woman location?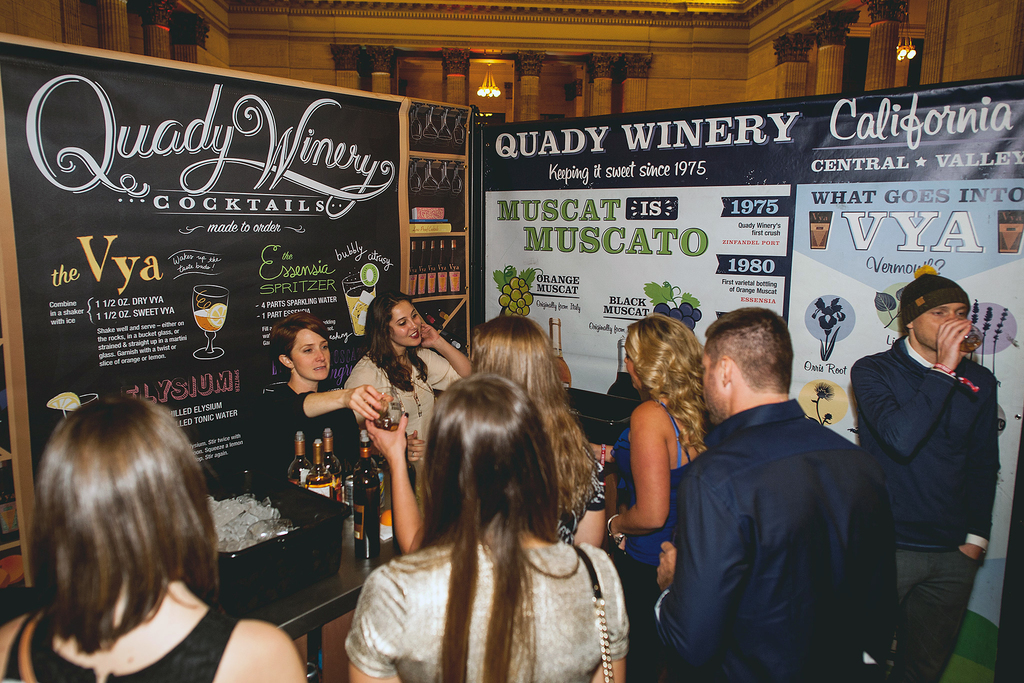
345, 288, 476, 466
